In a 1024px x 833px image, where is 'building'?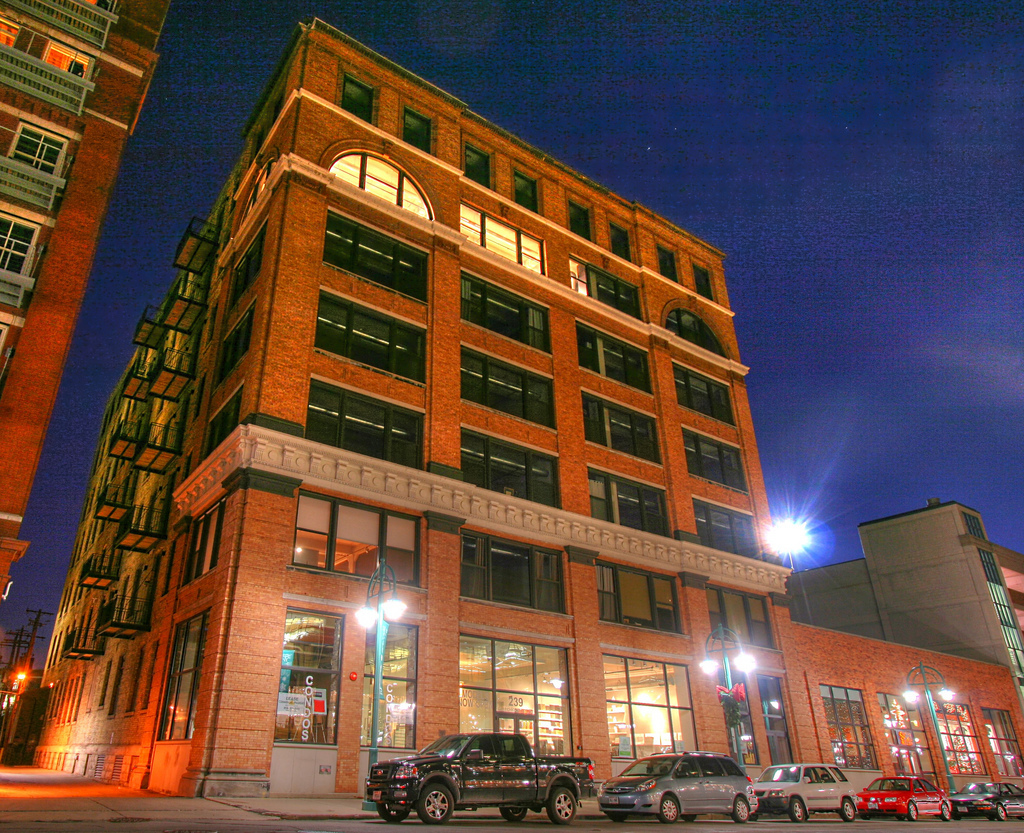
left=782, top=500, right=1023, bottom=694.
